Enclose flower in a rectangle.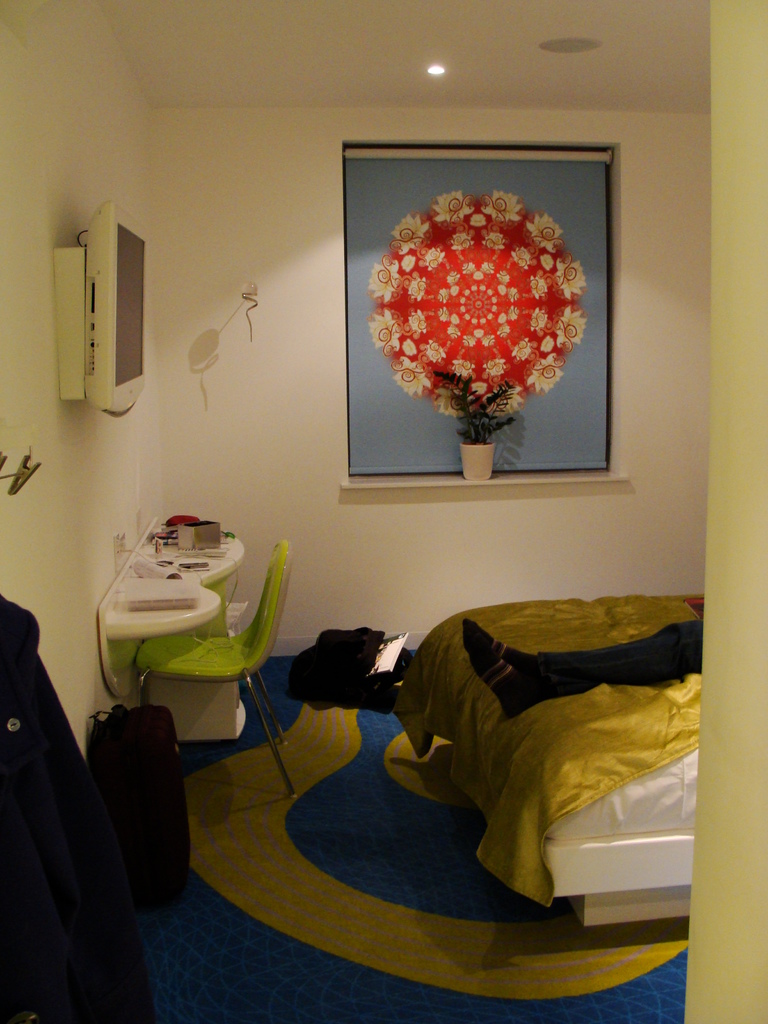
select_region(432, 191, 472, 220).
